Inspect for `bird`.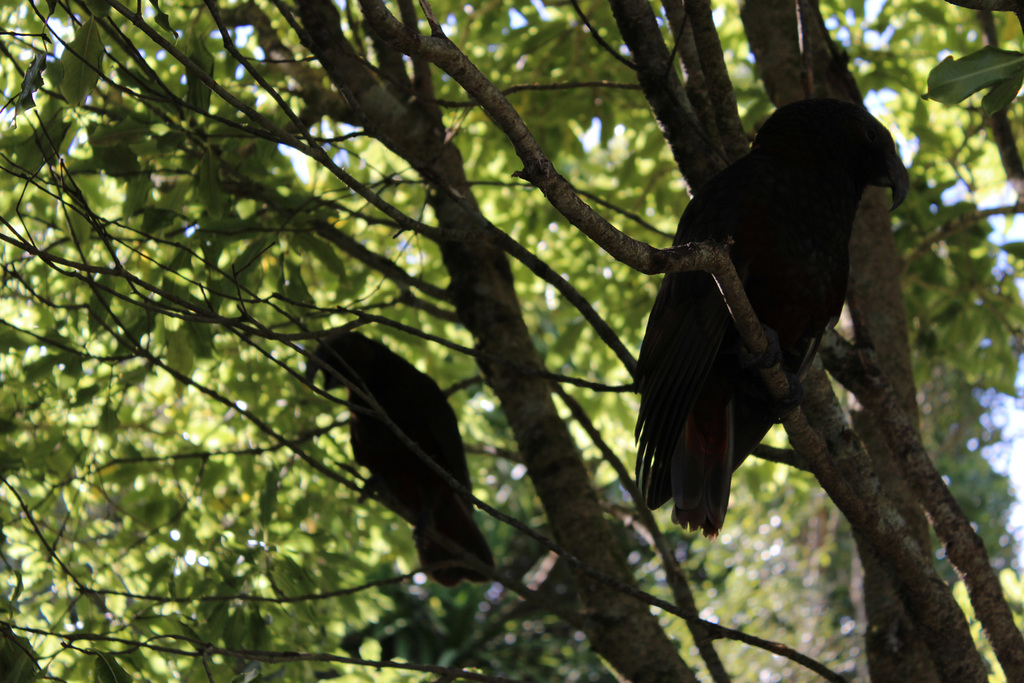
Inspection: 301, 327, 495, 589.
